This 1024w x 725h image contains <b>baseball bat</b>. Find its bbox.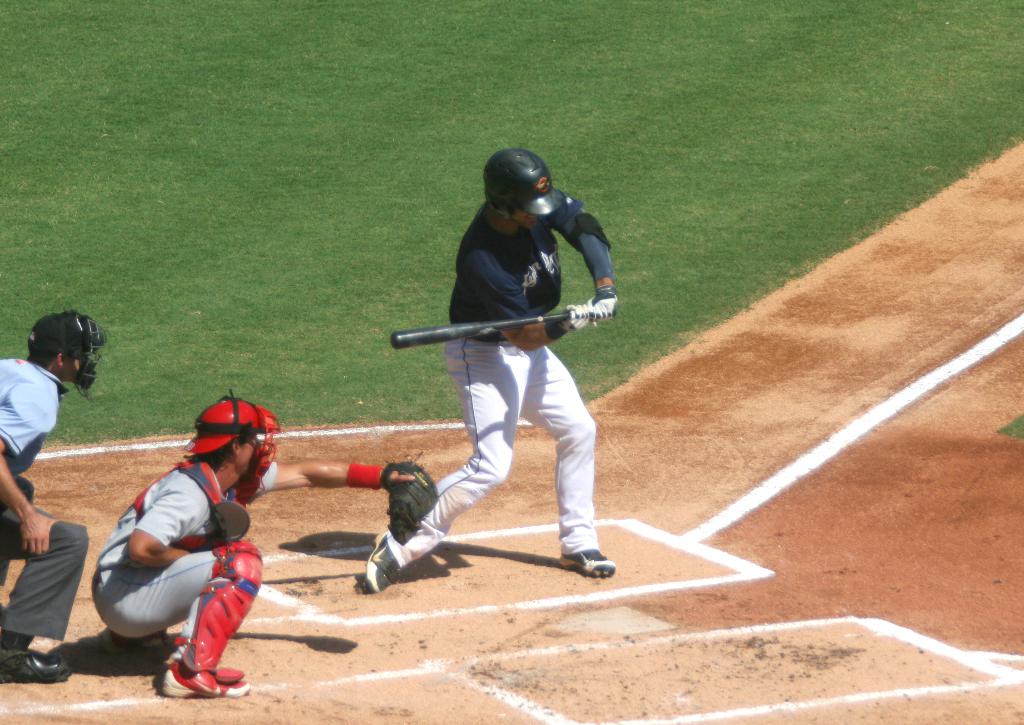
x1=385 y1=310 x2=616 y2=351.
